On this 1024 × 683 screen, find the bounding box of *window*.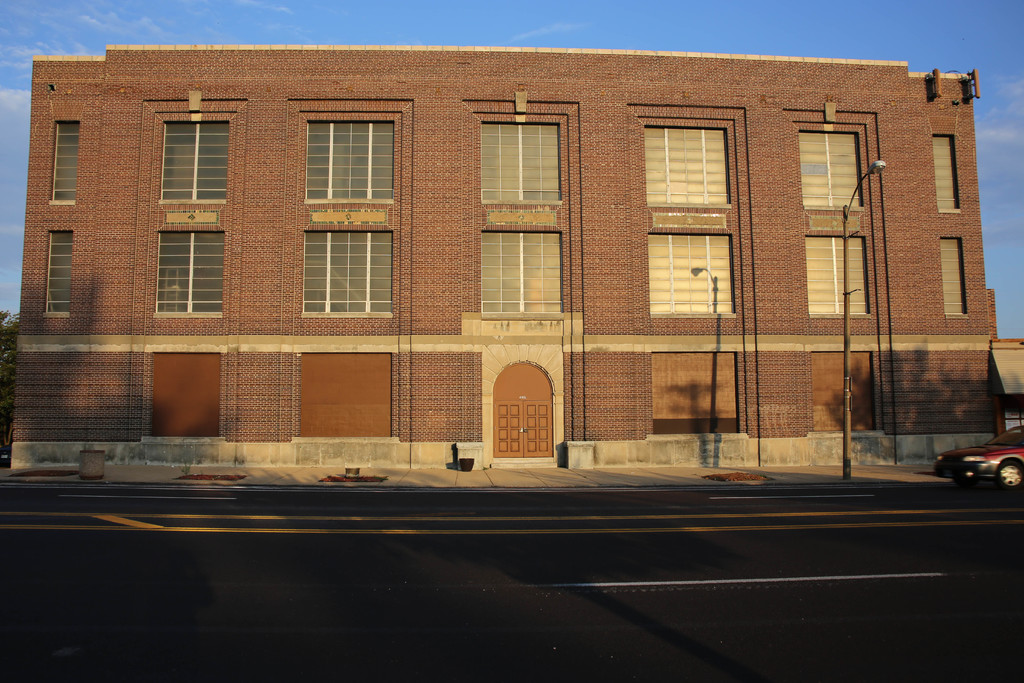
Bounding box: BBox(478, 230, 563, 317).
